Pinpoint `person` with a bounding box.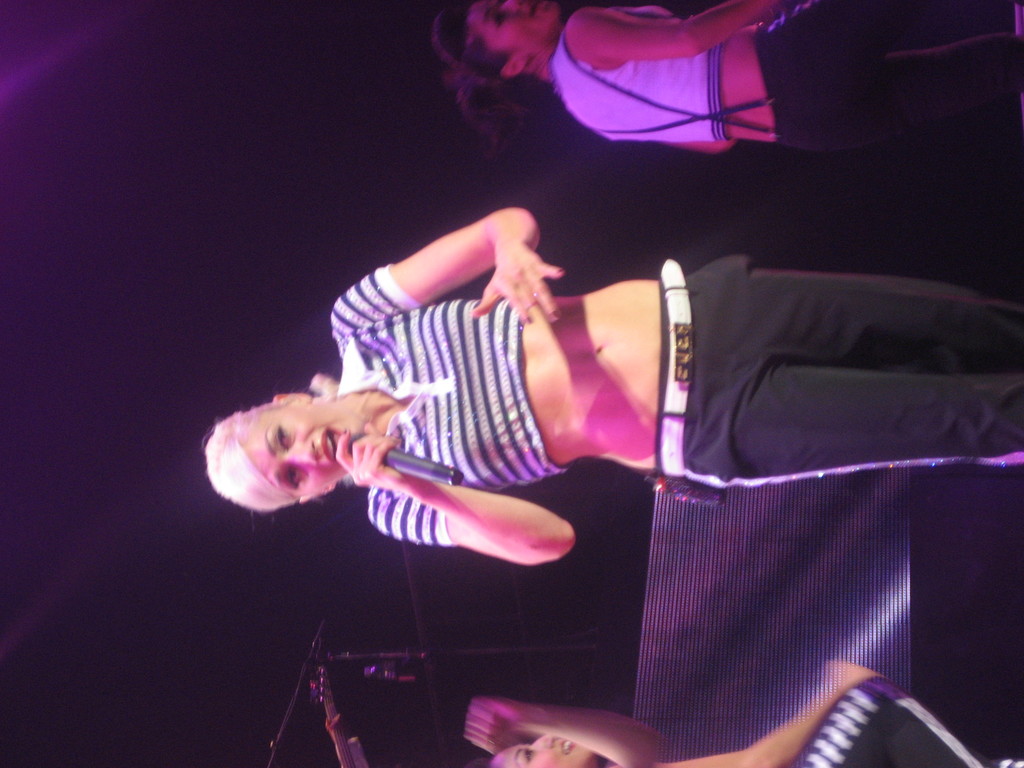
x1=474 y1=659 x2=1023 y2=767.
